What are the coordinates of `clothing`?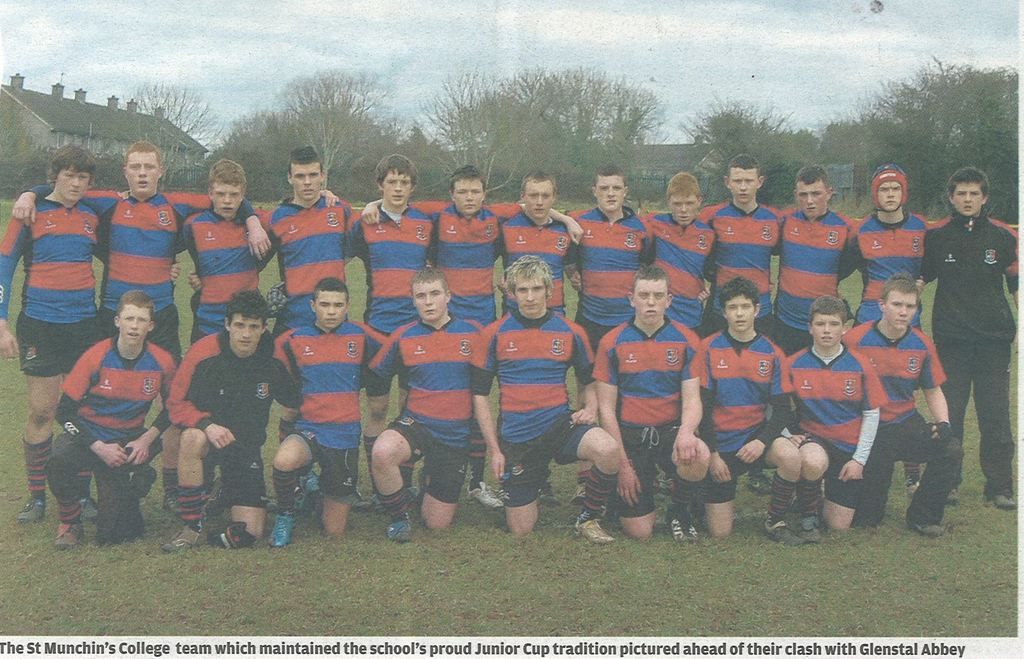
bbox=(591, 329, 728, 525).
